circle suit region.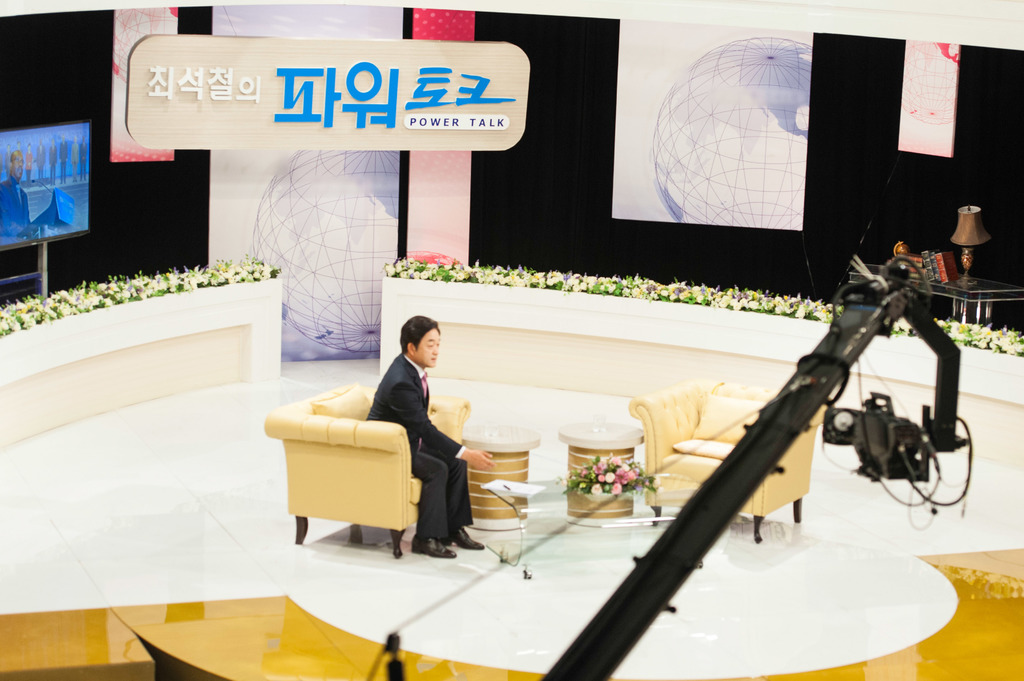
Region: bbox=[358, 323, 476, 554].
